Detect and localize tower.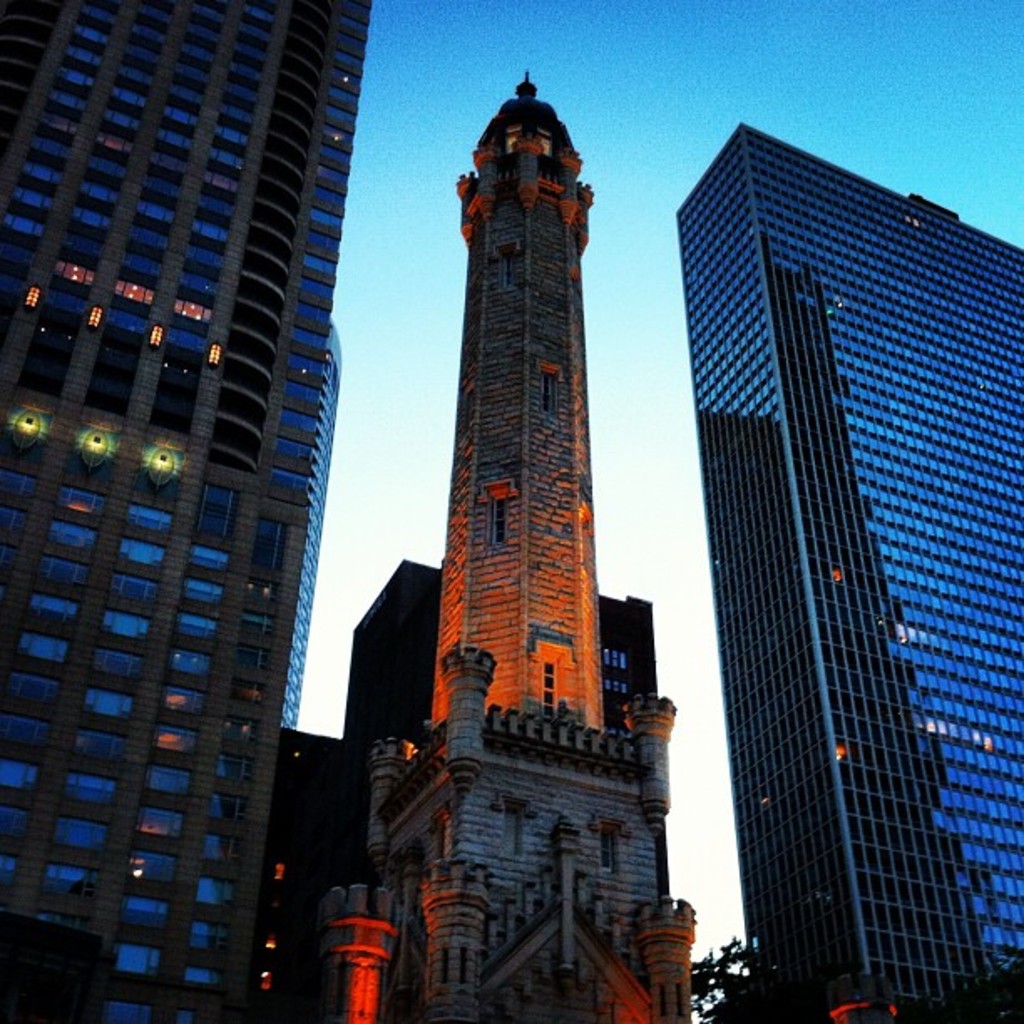
Localized at bbox=(669, 110, 1022, 1022).
